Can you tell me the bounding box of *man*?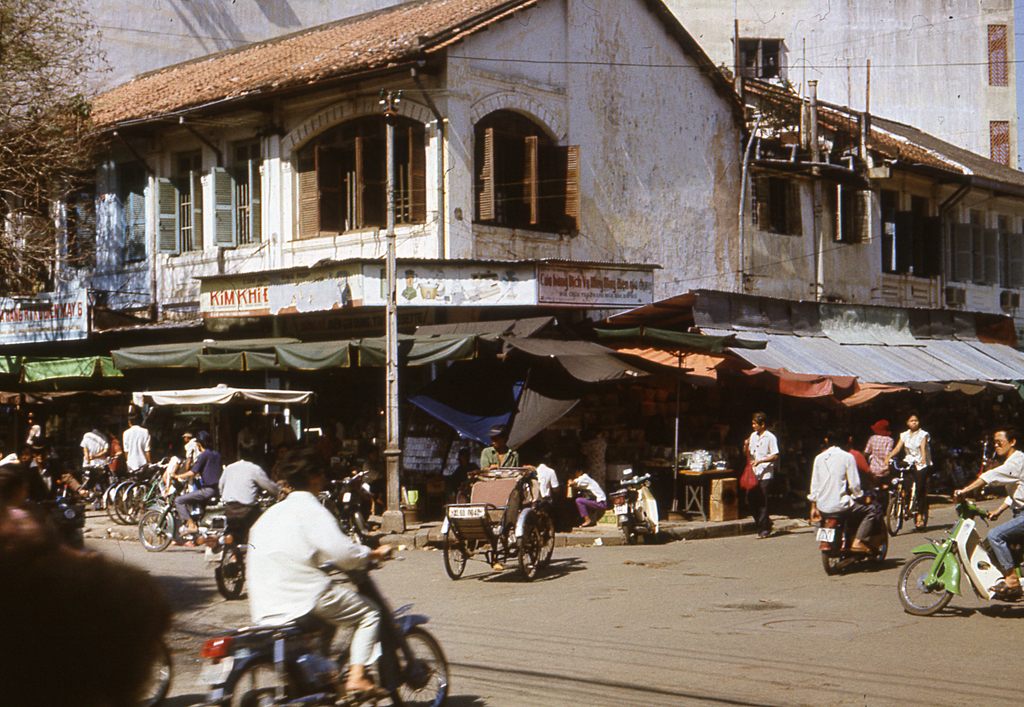
746 411 774 550.
